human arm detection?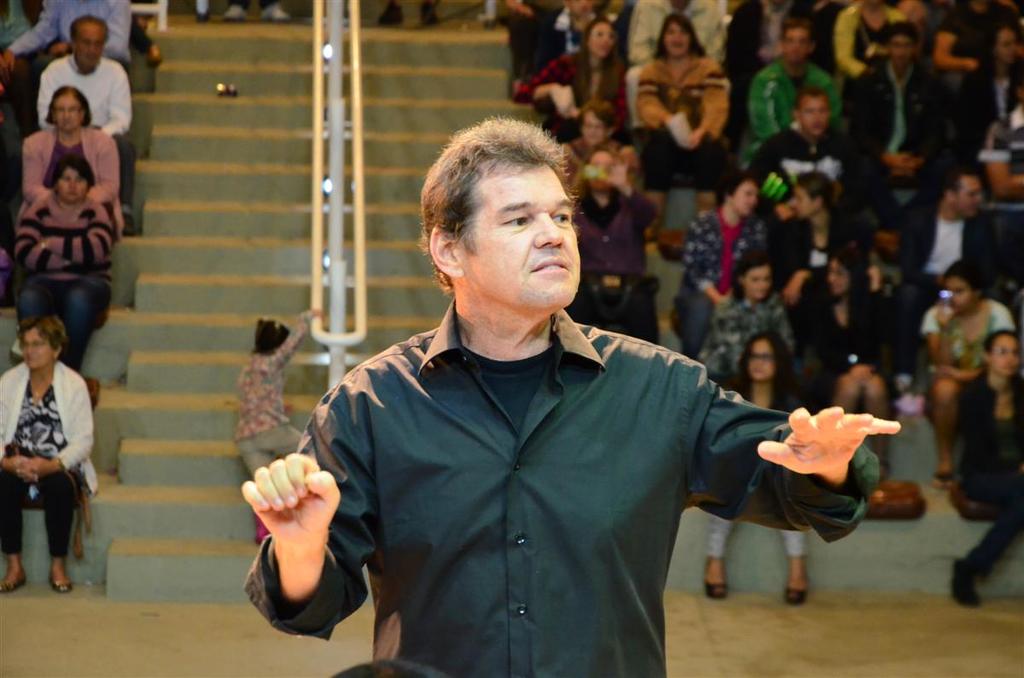
<bbox>685, 214, 728, 305</bbox>
